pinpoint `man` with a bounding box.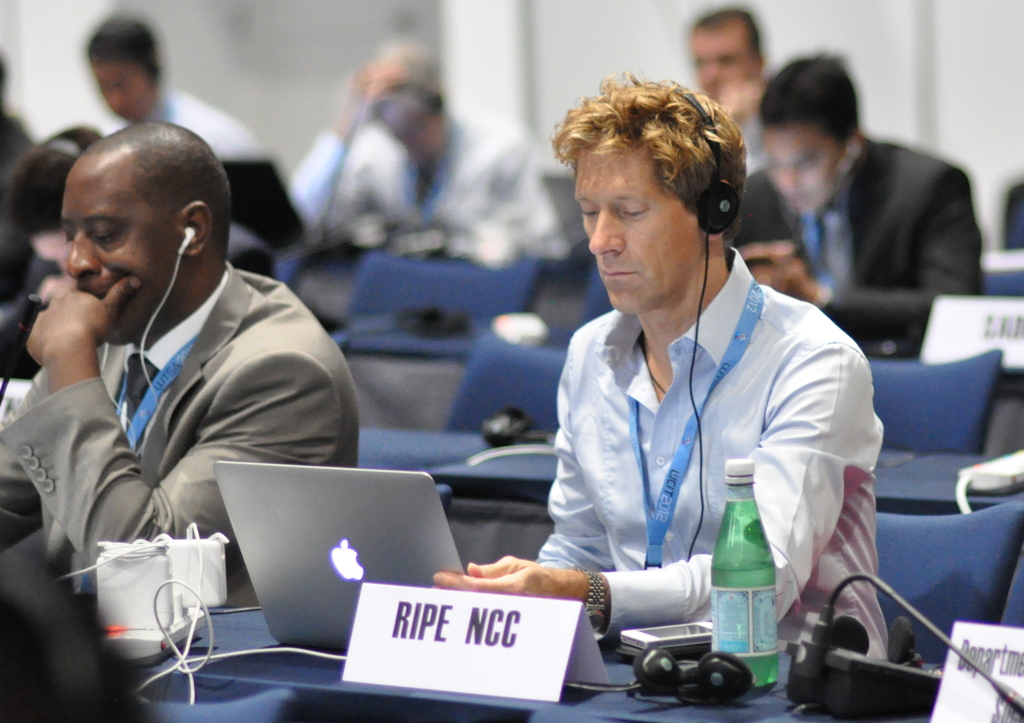
x1=85, y1=10, x2=277, y2=163.
